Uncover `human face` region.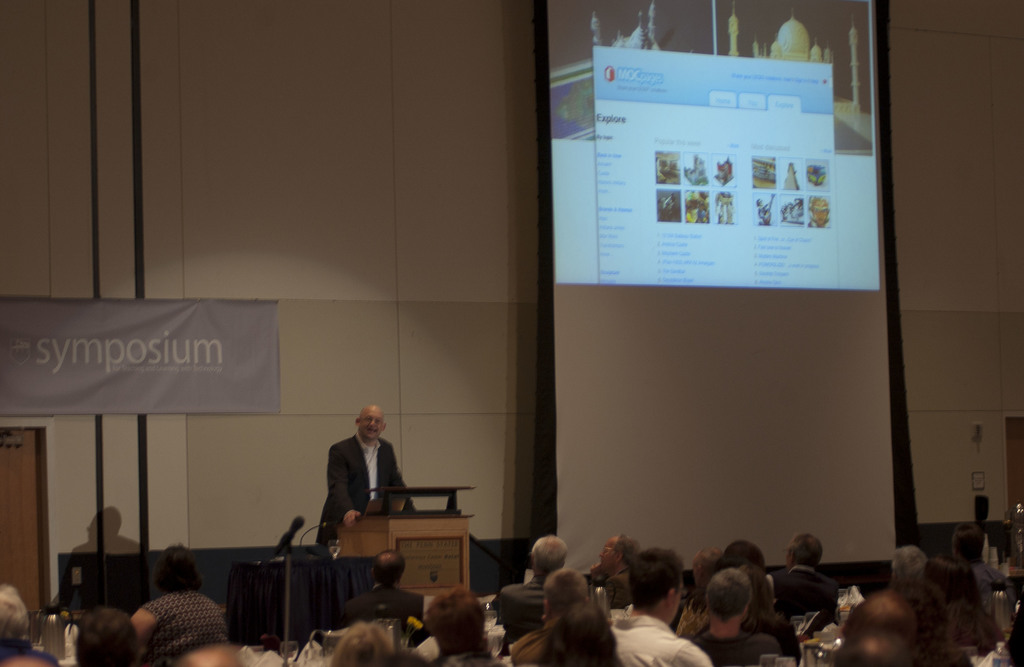
Uncovered: BBox(357, 410, 385, 441).
